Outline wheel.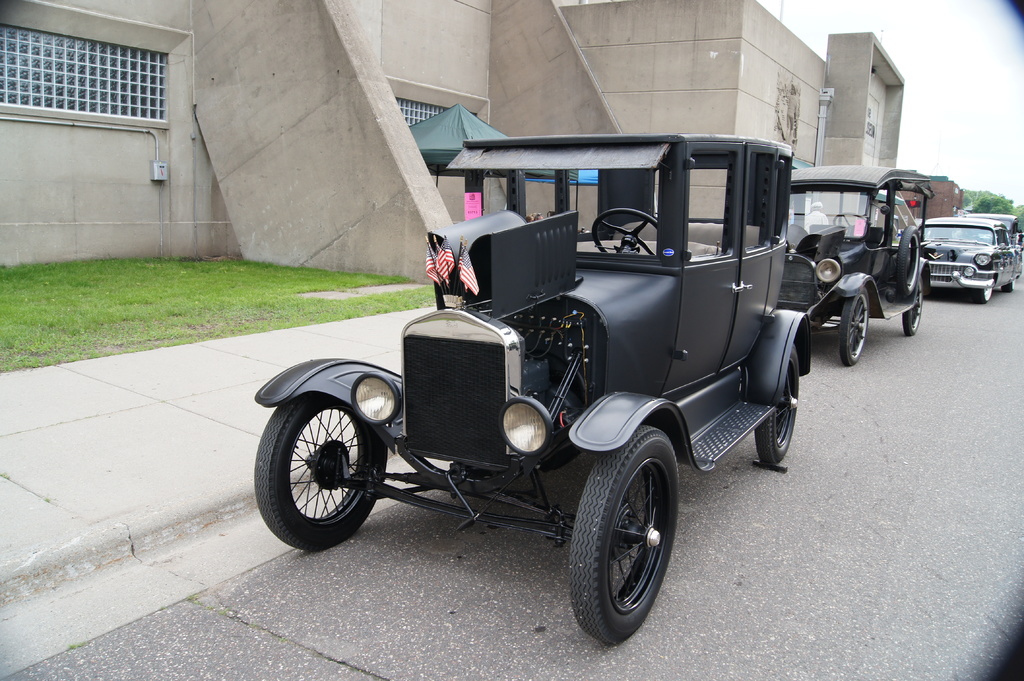
Outline: BBox(573, 437, 680, 639).
